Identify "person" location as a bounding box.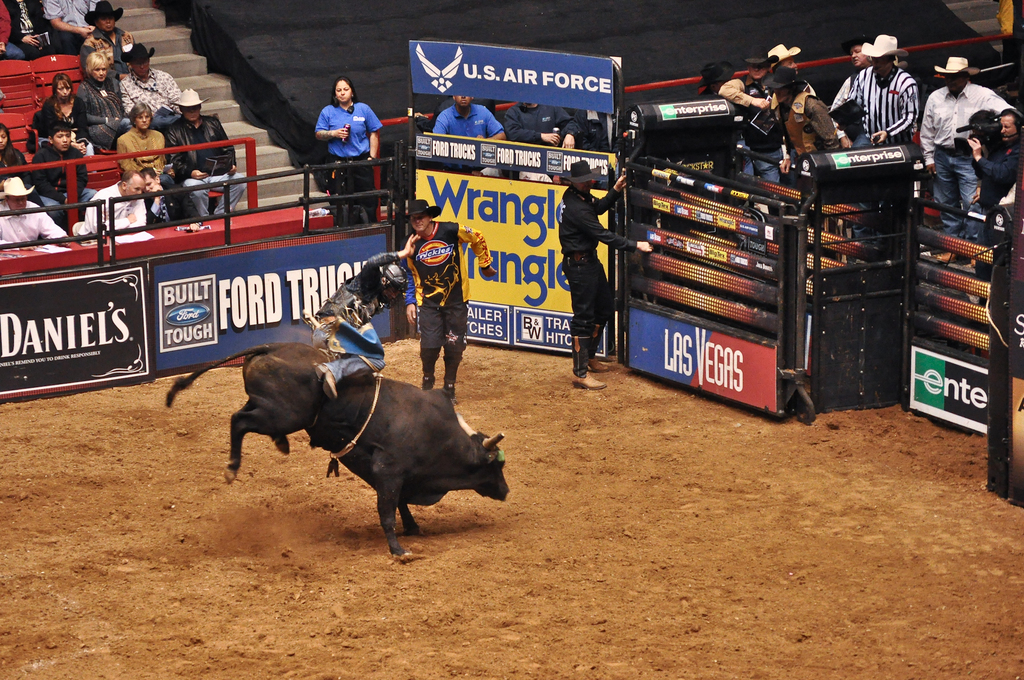
Rect(0, 122, 33, 181).
